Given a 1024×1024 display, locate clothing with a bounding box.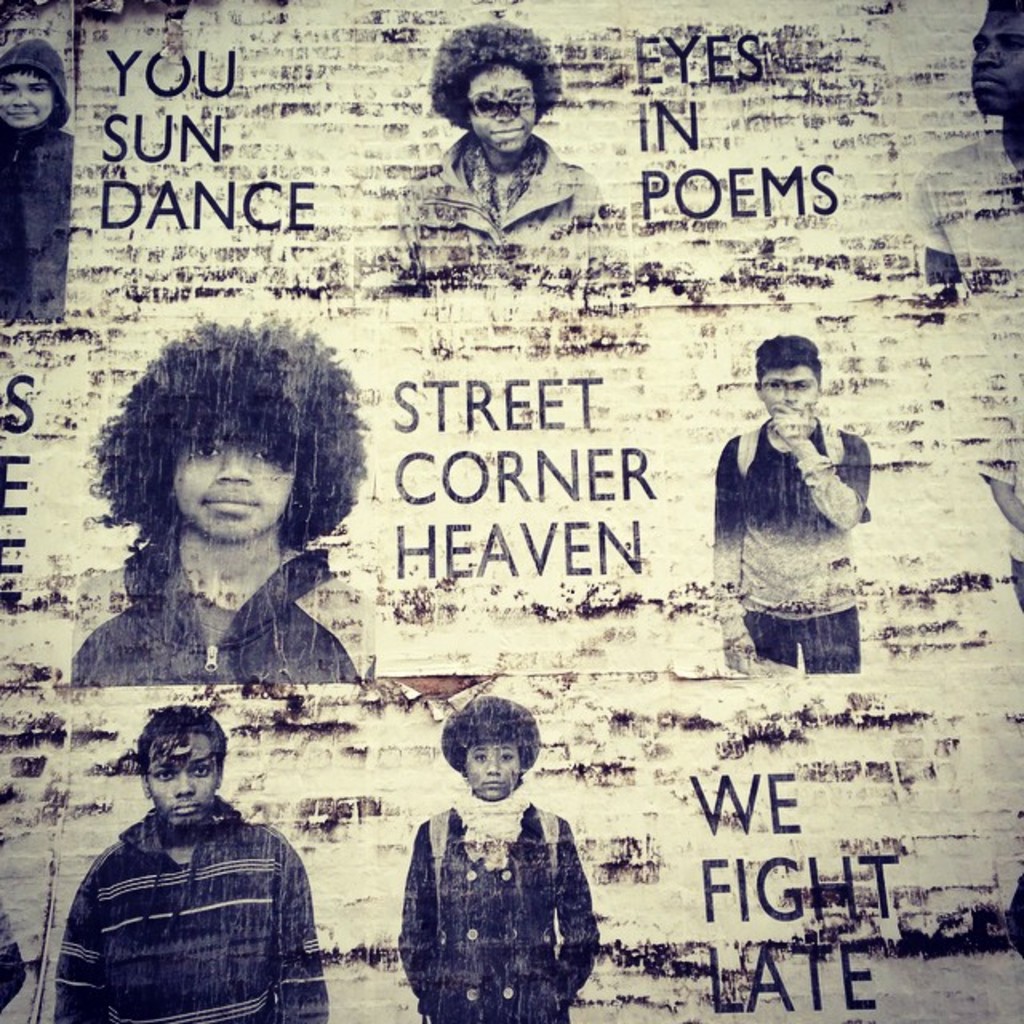
Located: locate(0, 38, 64, 323).
